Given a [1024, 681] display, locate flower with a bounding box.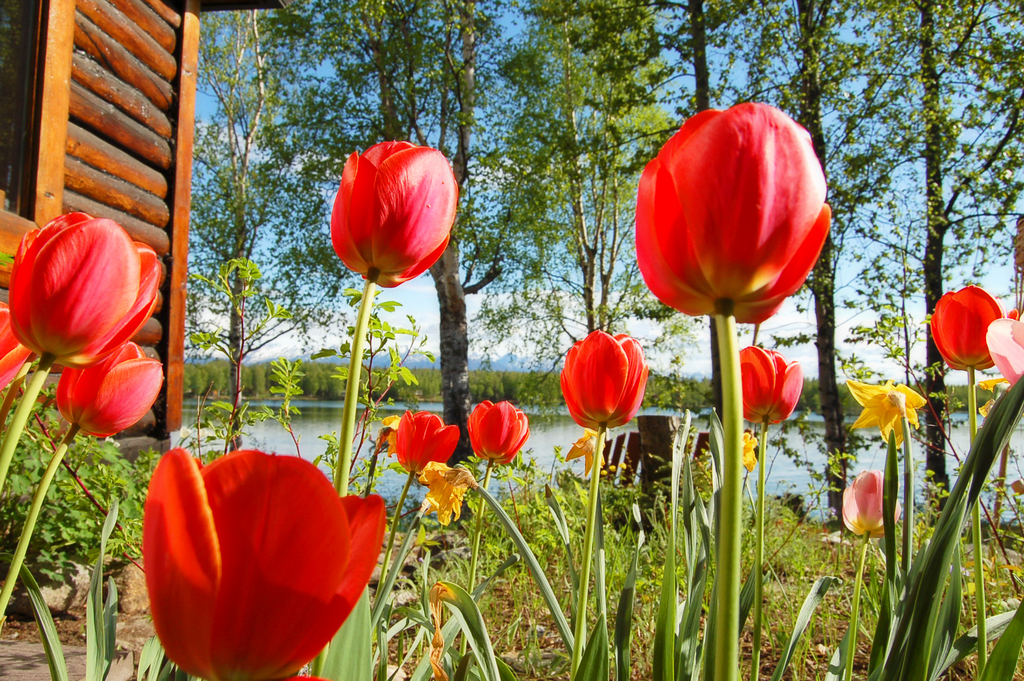
Located: box=[375, 409, 405, 443].
